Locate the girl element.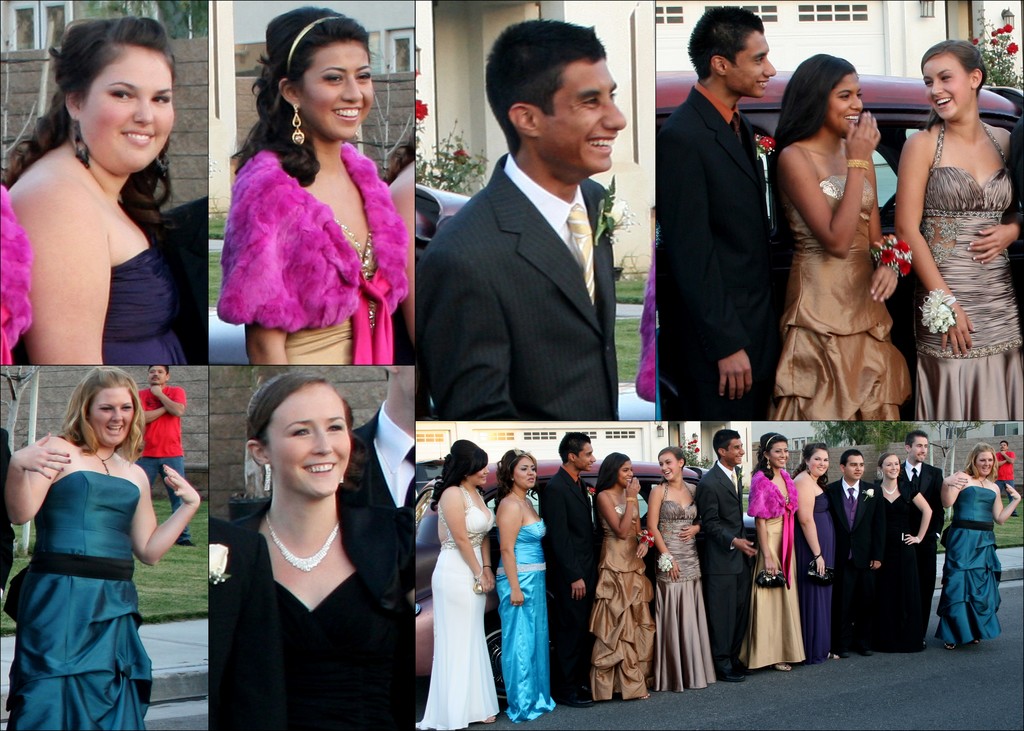
Element bbox: x1=496 y1=448 x2=552 y2=727.
